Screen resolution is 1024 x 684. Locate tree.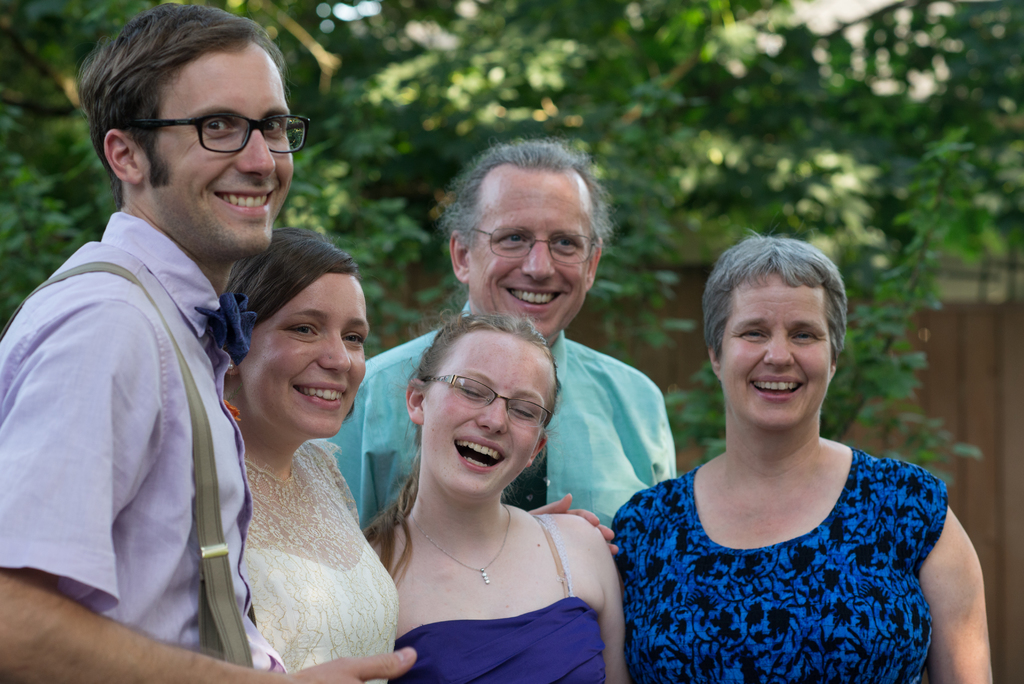
[left=0, top=0, right=1023, bottom=341].
